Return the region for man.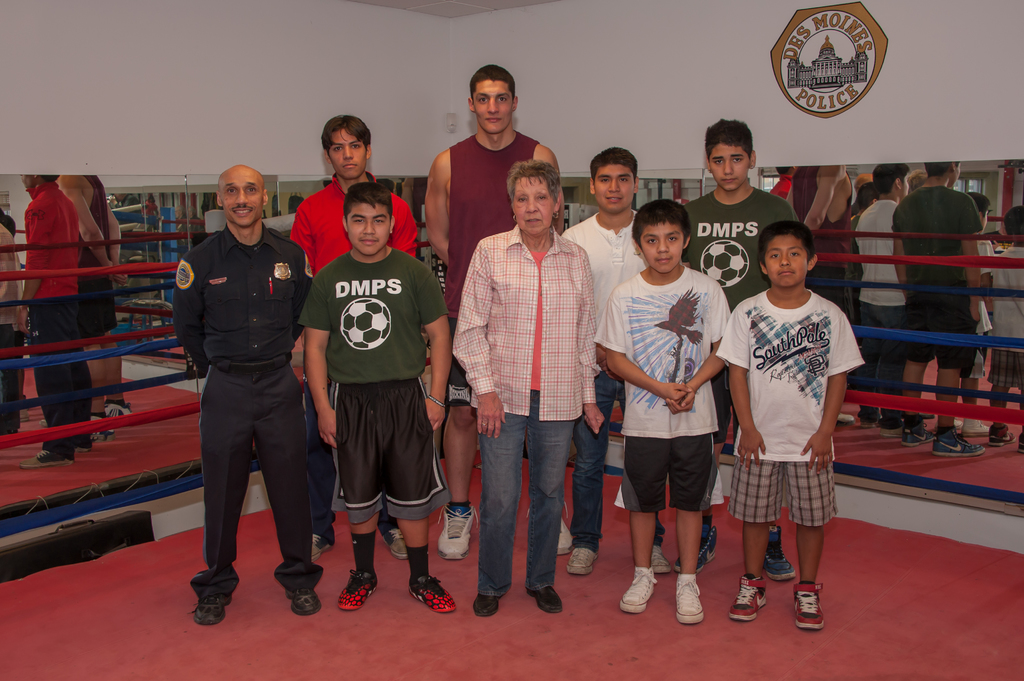
bbox=(289, 113, 420, 565).
